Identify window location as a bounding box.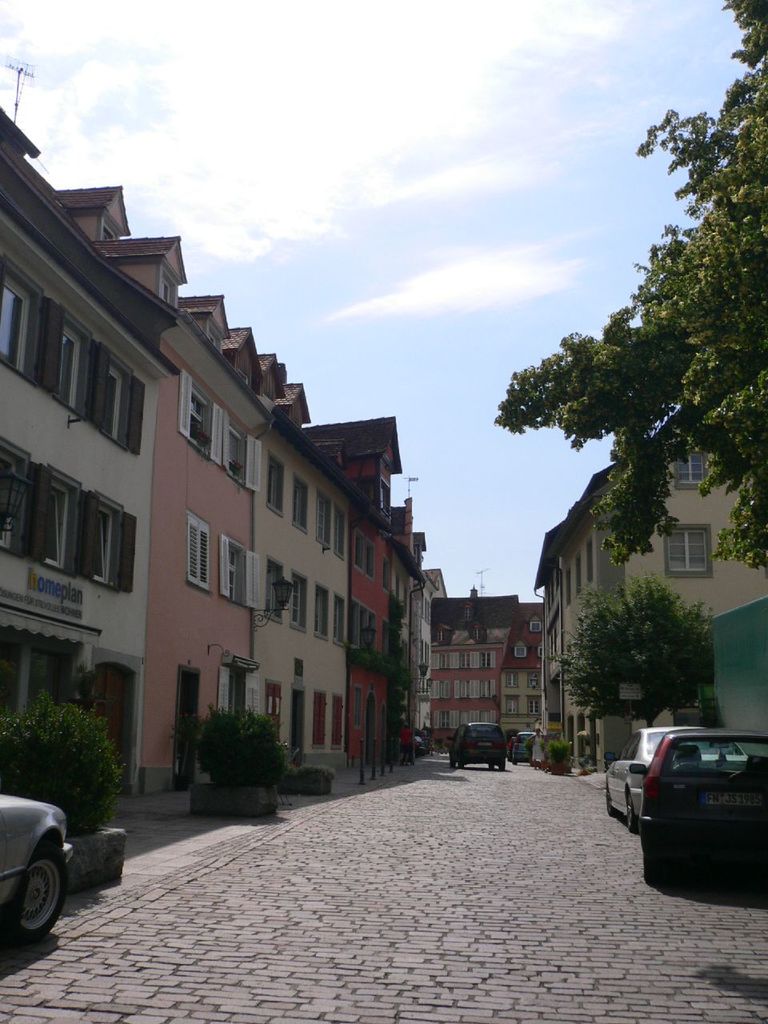
rect(503, 672, 519, 686).
